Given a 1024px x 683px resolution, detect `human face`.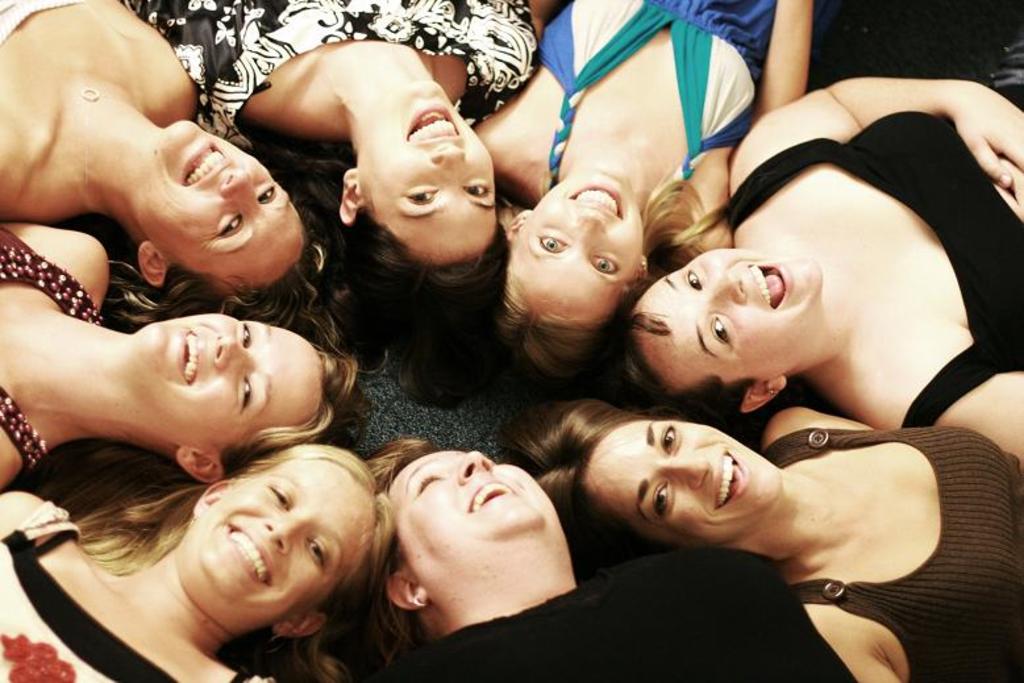
587/420/788/542.
